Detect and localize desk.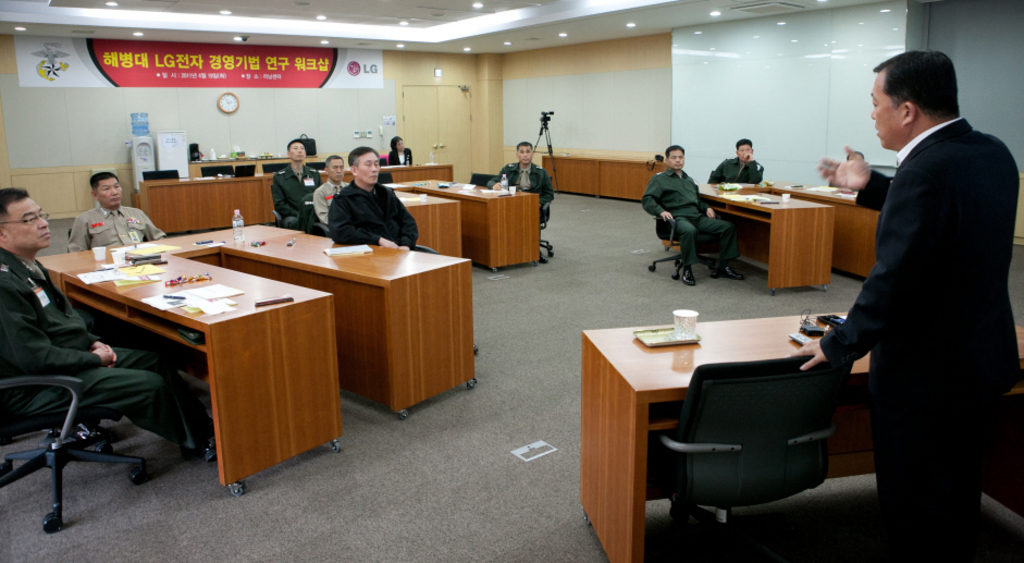
Localized at box(42, 211, 351, 498).
